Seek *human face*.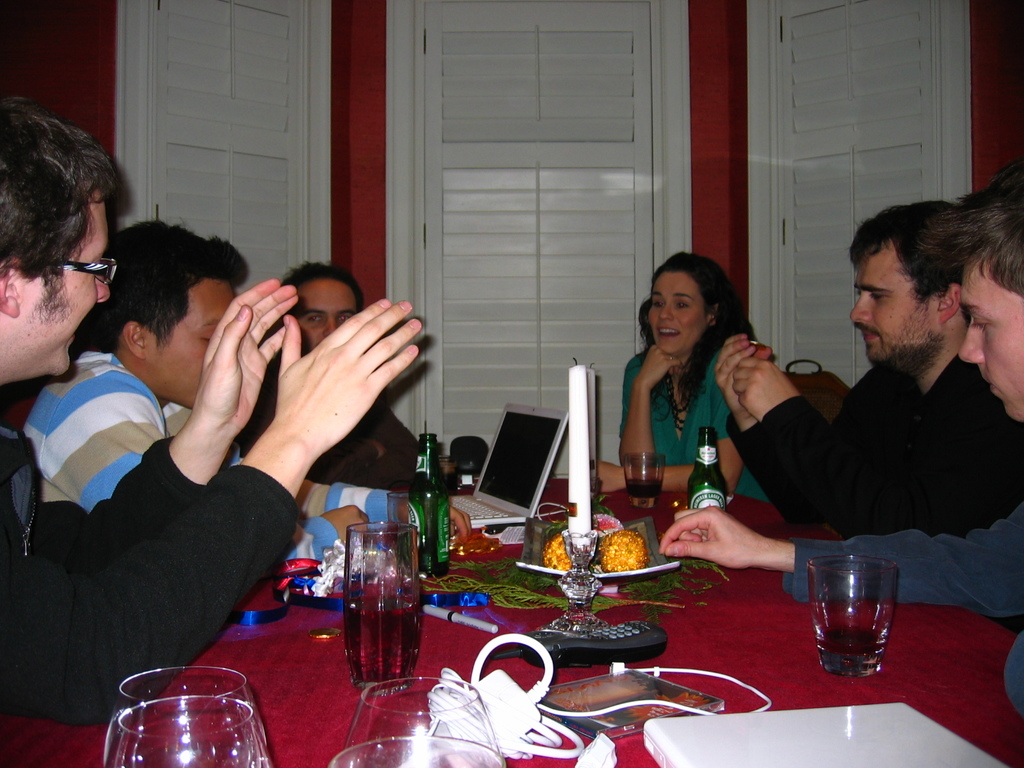
958,253,1023,421.
